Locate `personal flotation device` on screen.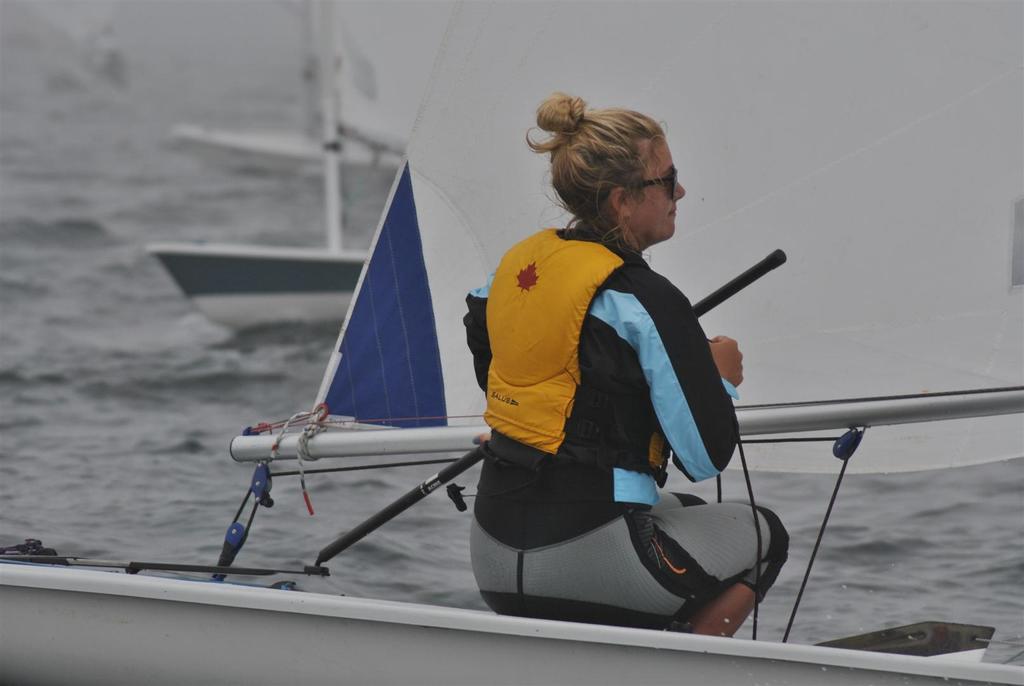
On screen at {"left": 484, "top": 224, "right": 668, "bottom": 480}.
